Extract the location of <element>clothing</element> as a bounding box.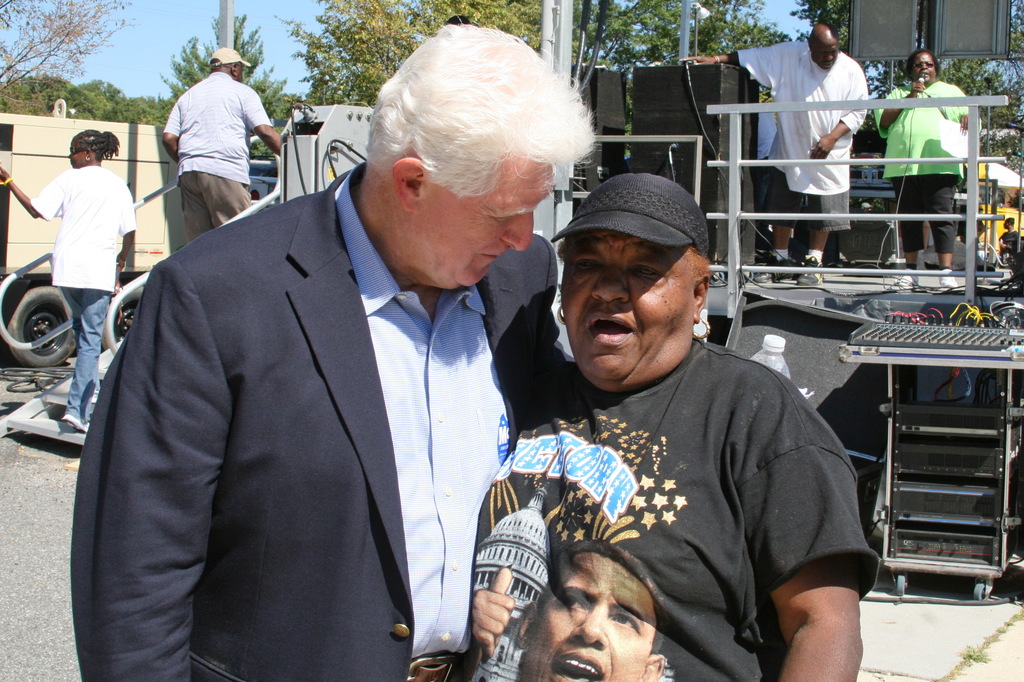
[x1=166, y1=73, x2=273, y2=238].
